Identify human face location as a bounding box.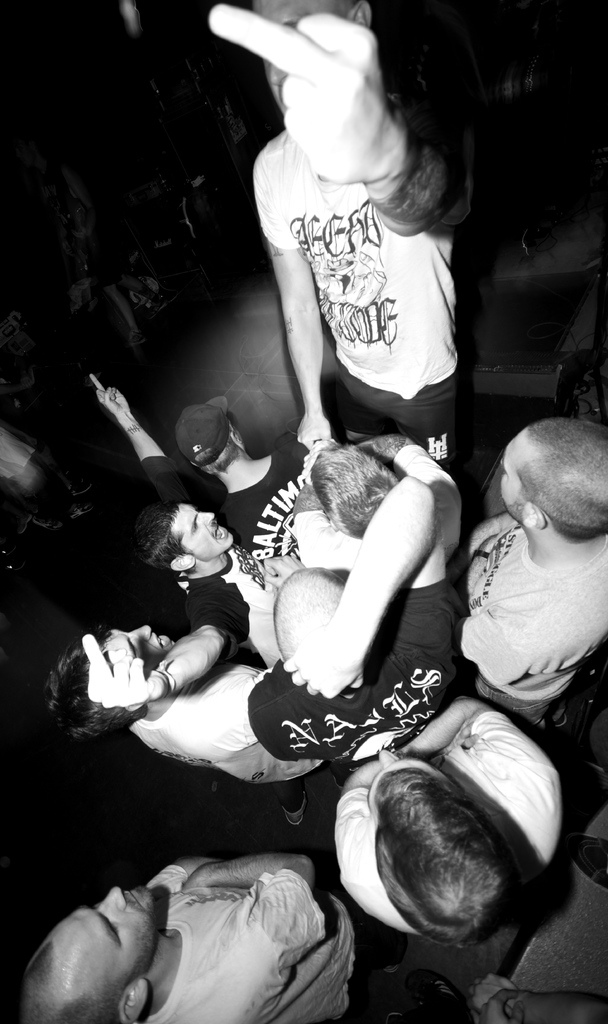
crop(500, 442, 527, 504).
